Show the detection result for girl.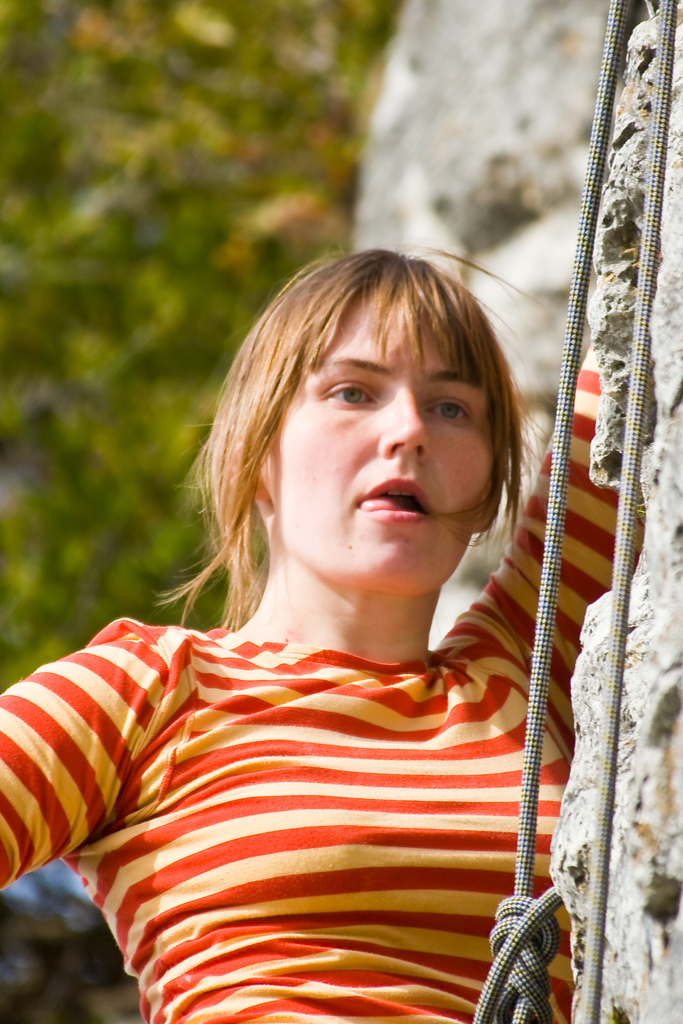
{"x1": 0, "y1": 253, "x2": 646, "y2": 1023}.
